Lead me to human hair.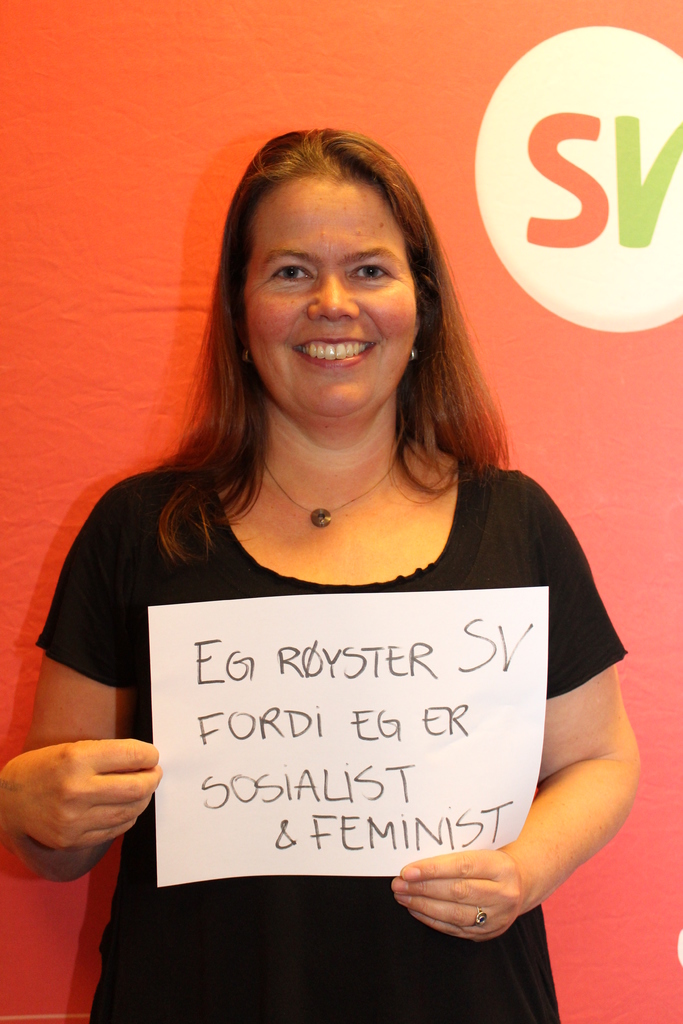
Lead to pyautogui.locateOnScreen(143, 120, 500, 589).
